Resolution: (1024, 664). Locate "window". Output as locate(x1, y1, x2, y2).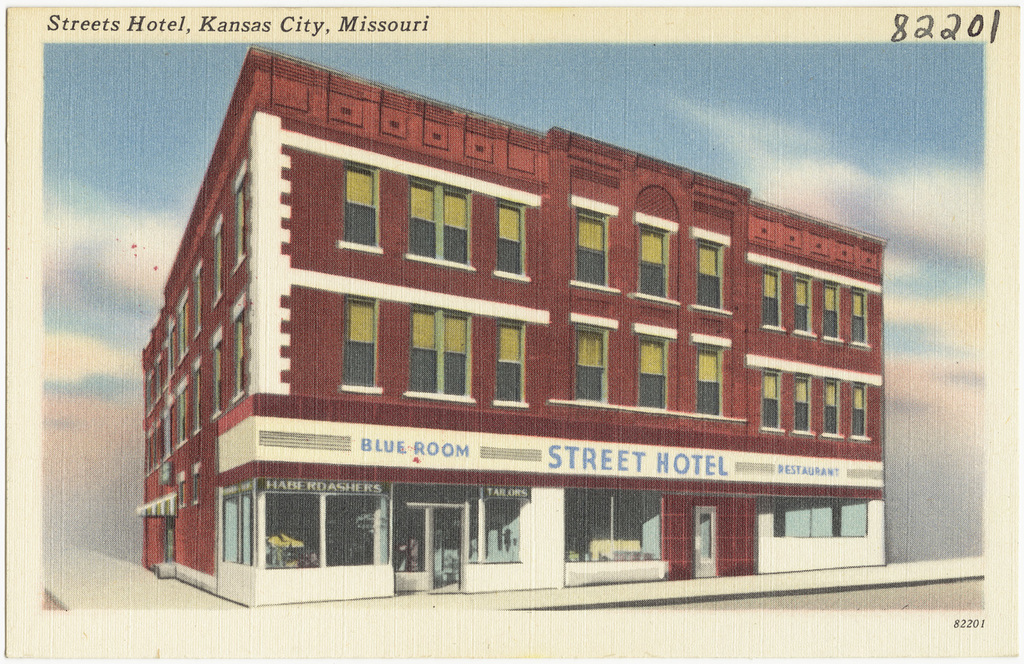
locate(631, 221, 676, 309).
